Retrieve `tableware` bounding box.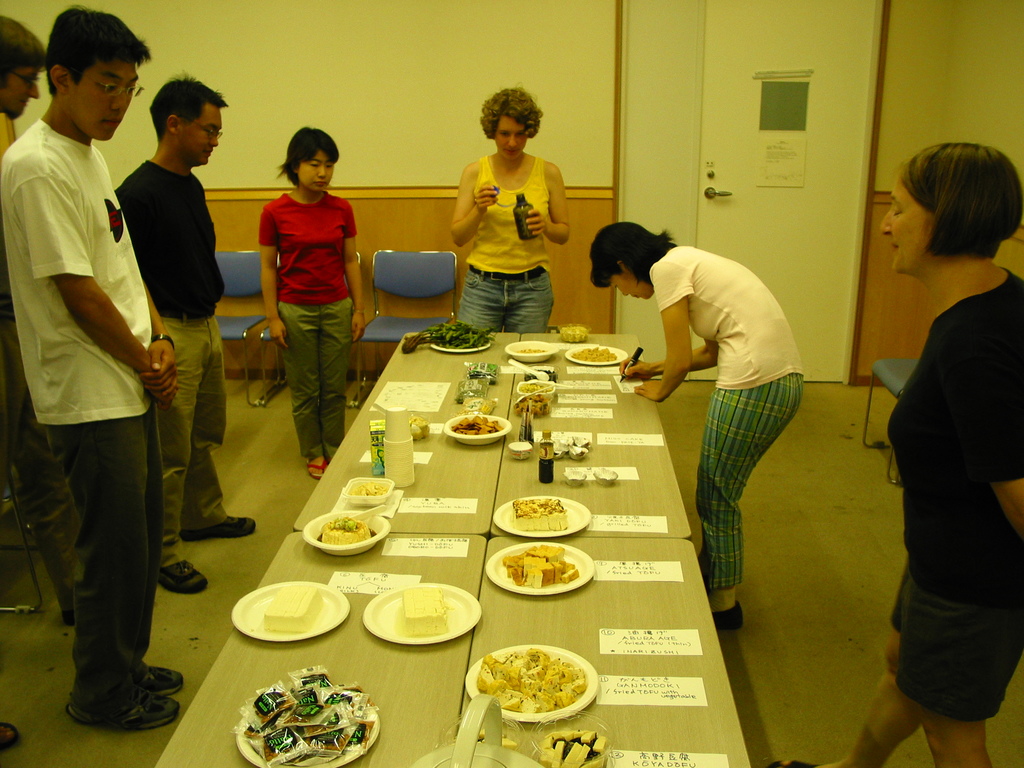
Bounding box: BBox(557, 321, 588, 342).
